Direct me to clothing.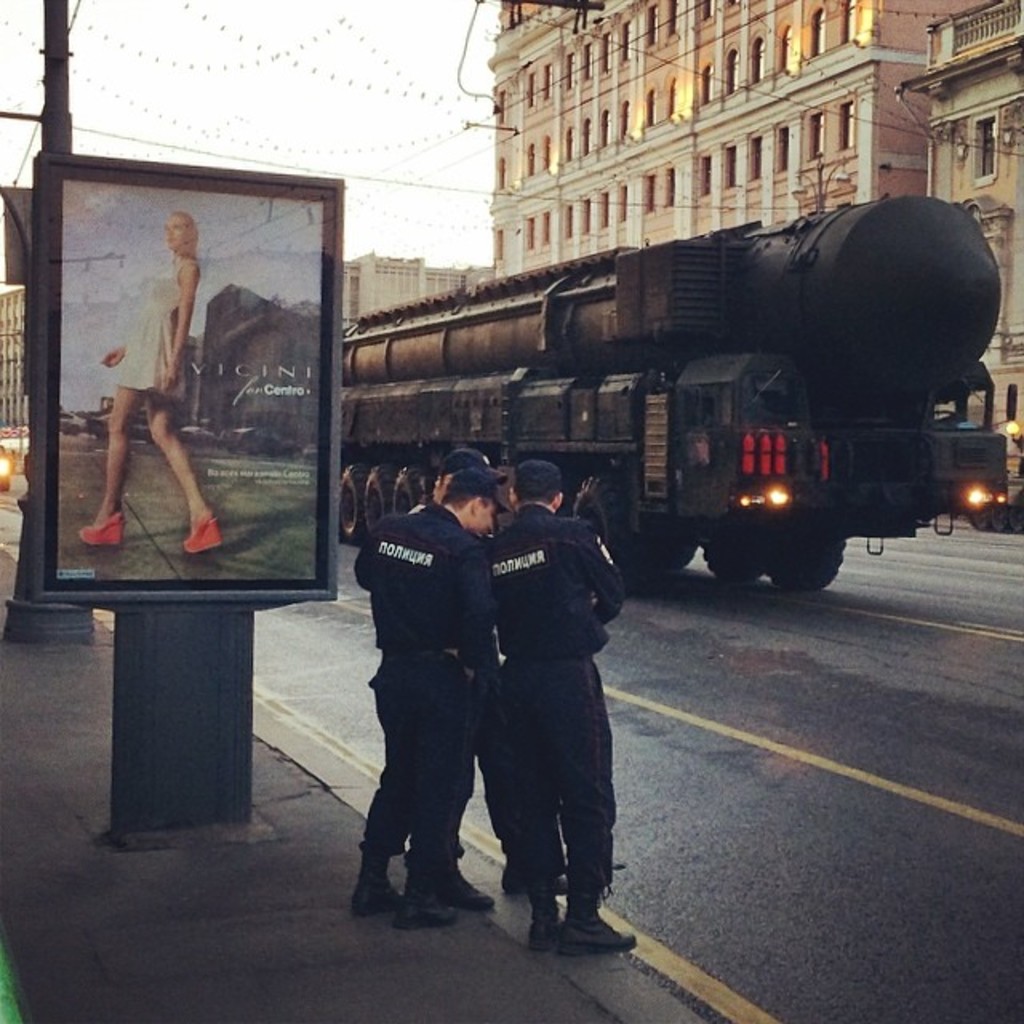
Direction: <region>480, 506, 626, 885</region>.
